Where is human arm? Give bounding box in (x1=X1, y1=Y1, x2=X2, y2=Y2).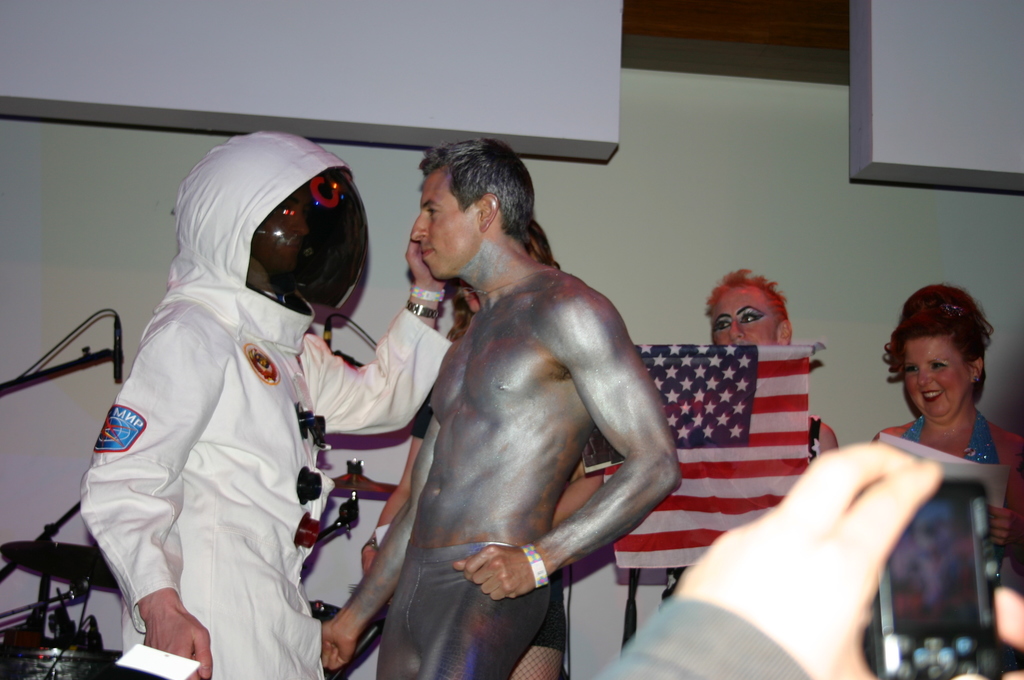
(x1=356, y1=395, x2=442, y2=553).
